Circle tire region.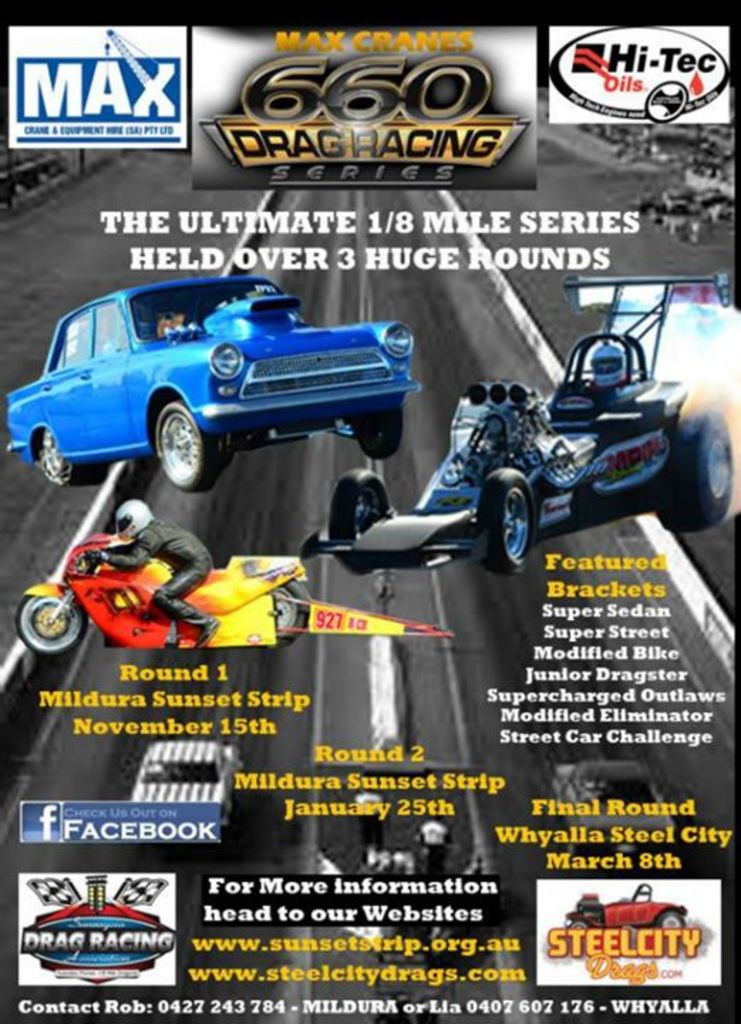
Region: locate(327, 466, 388, 573).
